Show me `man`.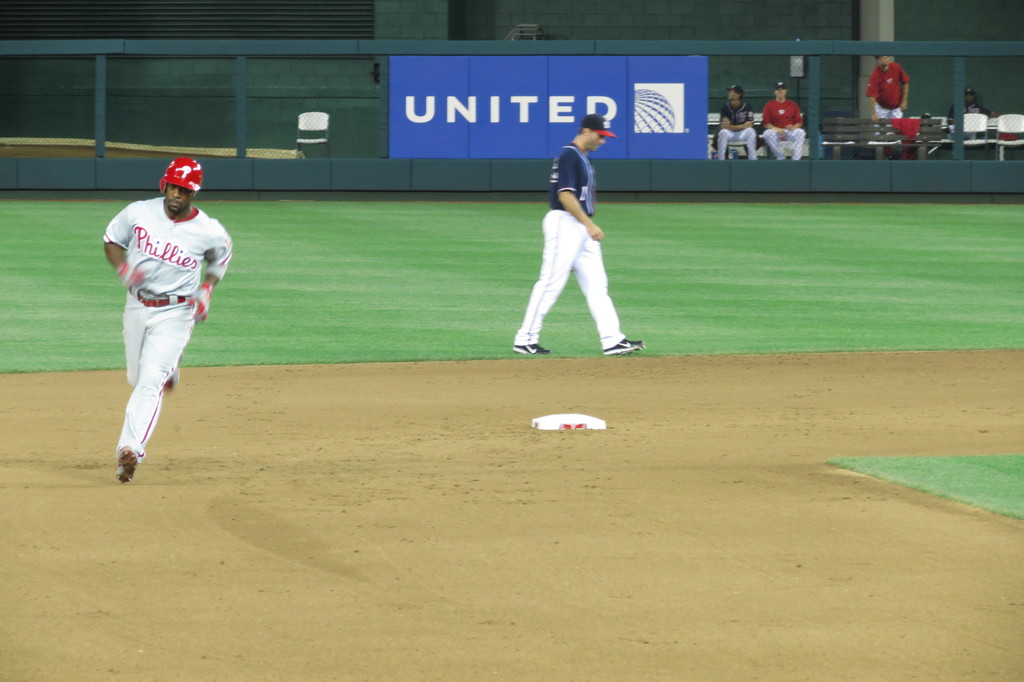
`man` is here: x1=946, y1=88, x2=992, y2=127.
